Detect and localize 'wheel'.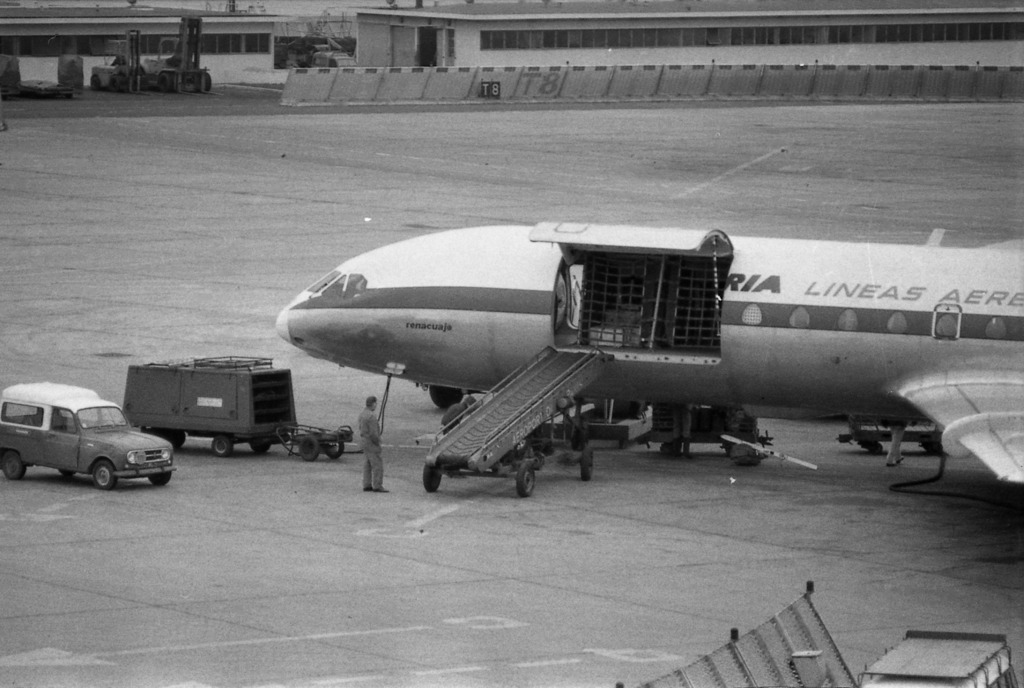
Localized at [148,471,172,486].
